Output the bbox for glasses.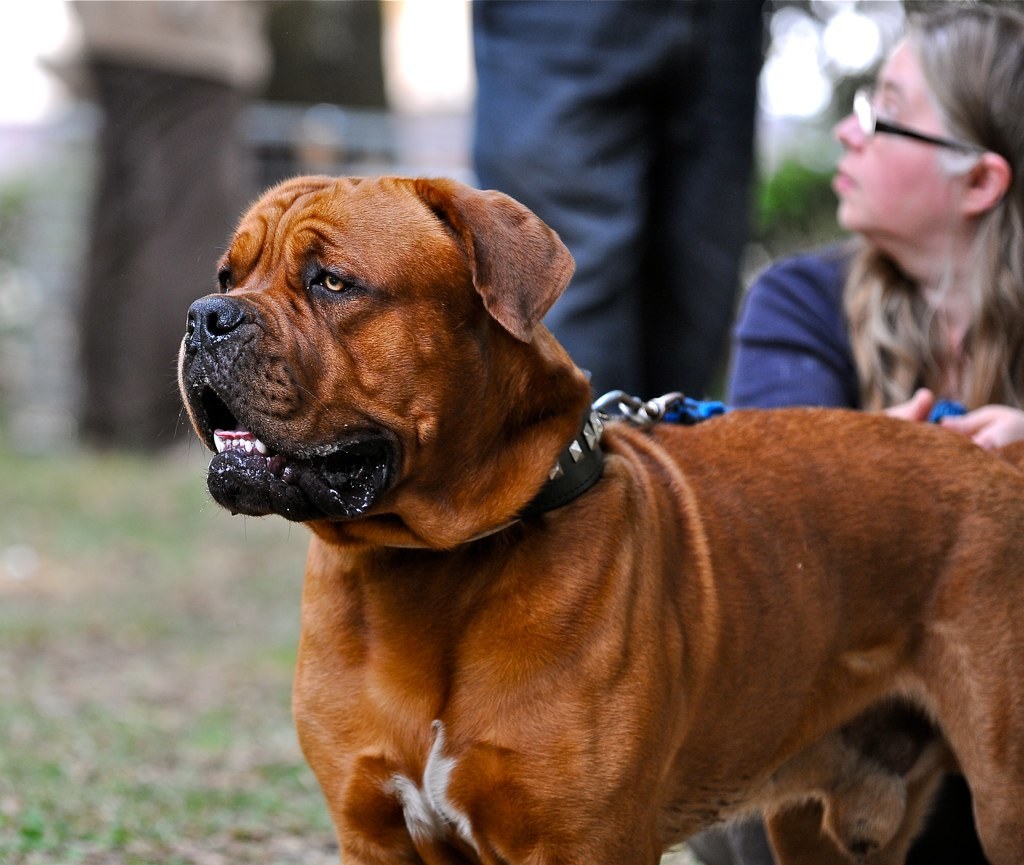
select_region(851, 87, 985, 157).
